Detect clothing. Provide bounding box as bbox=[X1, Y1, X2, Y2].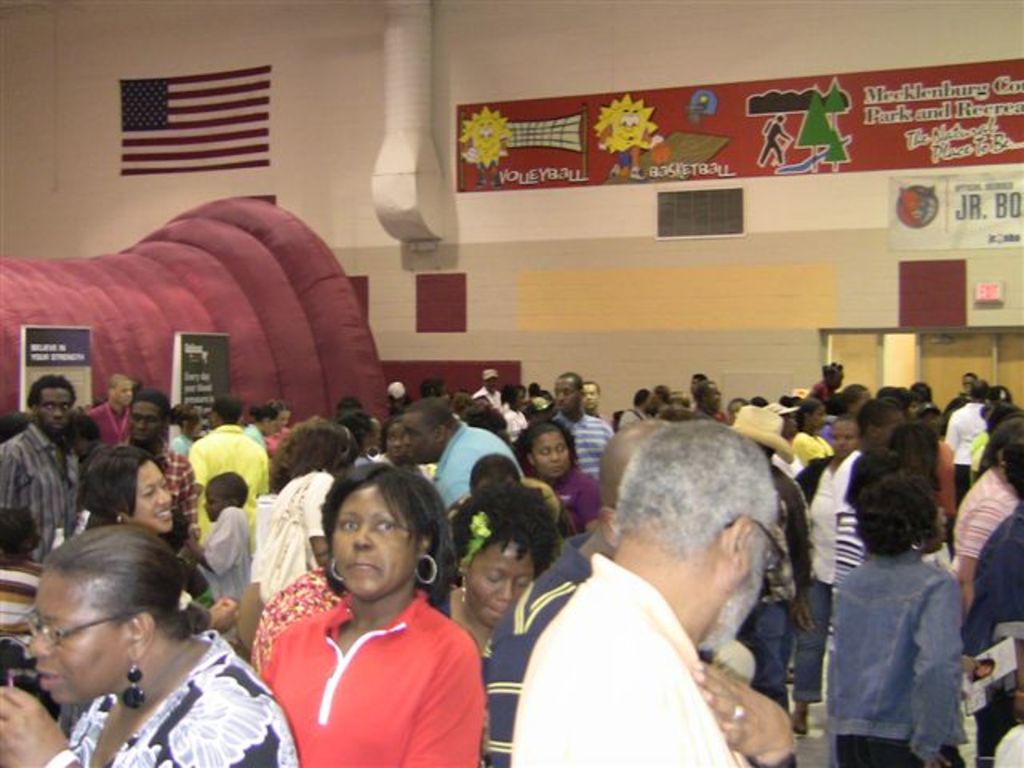
bbox=[483, 526, 595, 766].
